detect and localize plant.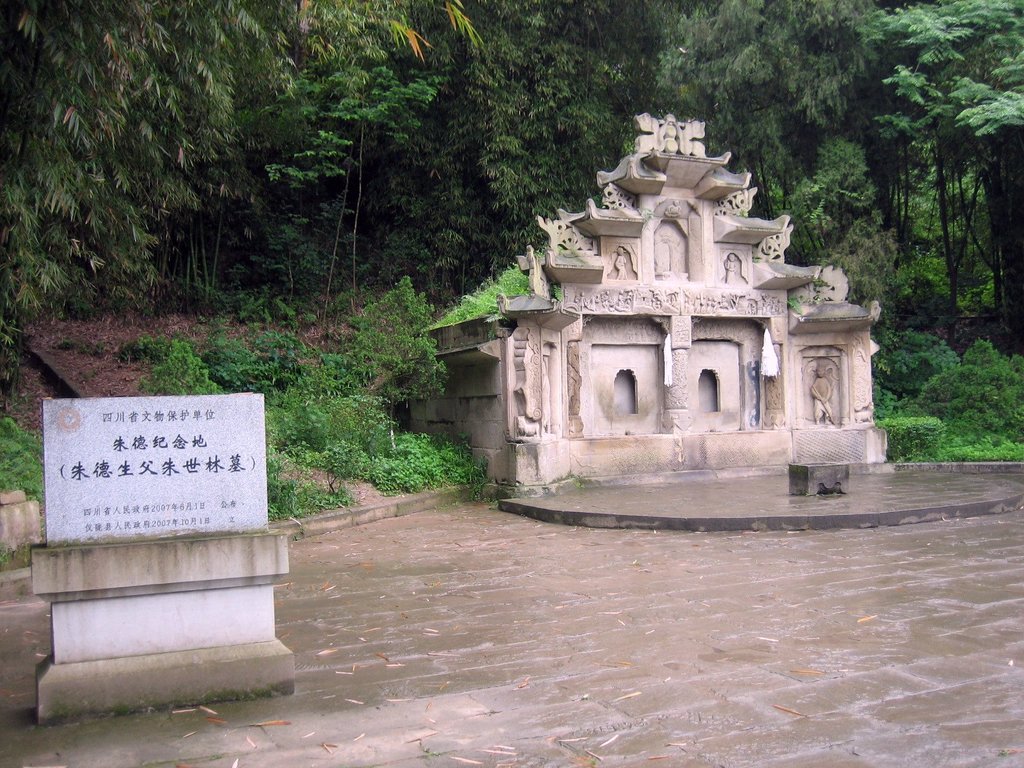
Localized at <box>735,209,749,221</box>.
